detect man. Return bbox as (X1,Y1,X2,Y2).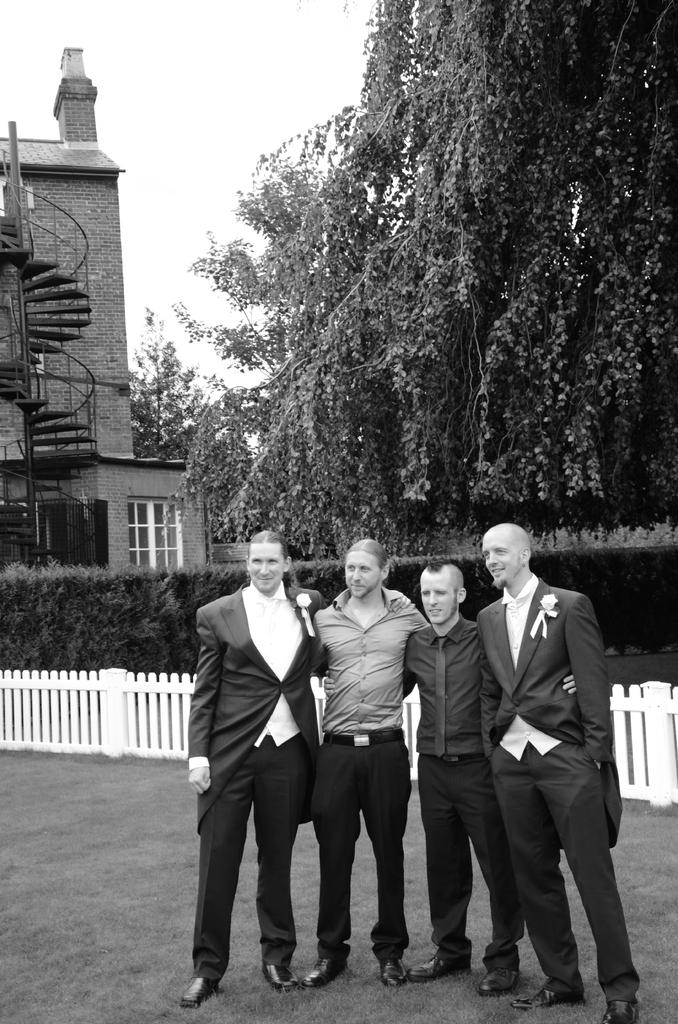
(473,521,642,1023).
